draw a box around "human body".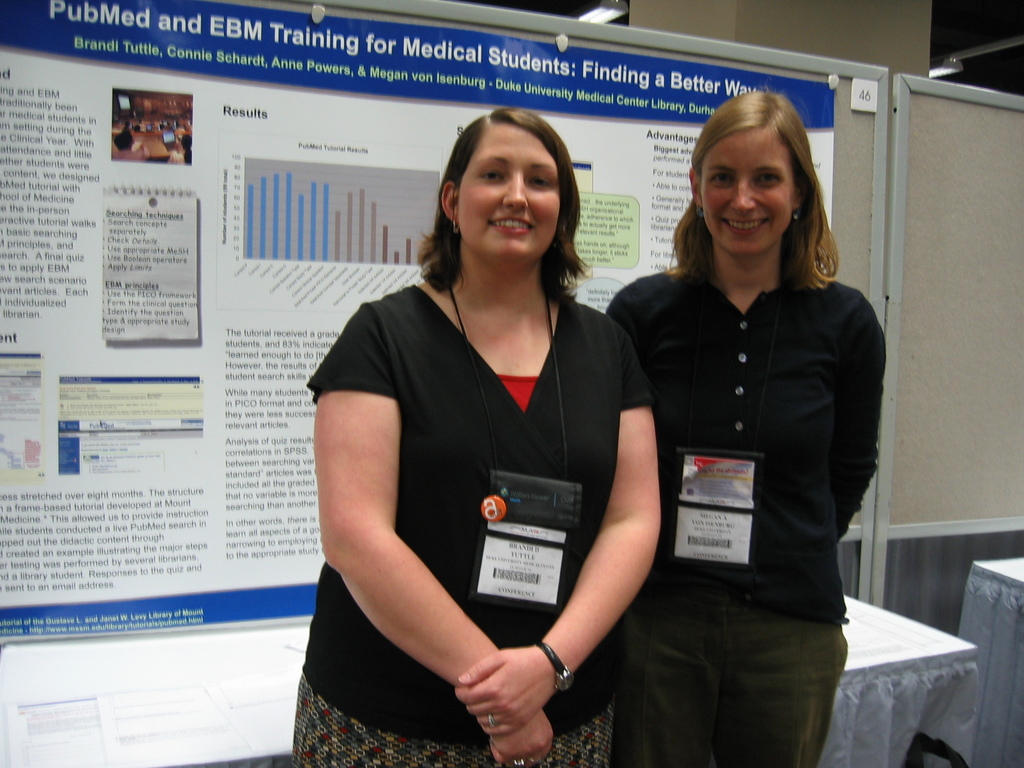
284, 132, 646, 767.
